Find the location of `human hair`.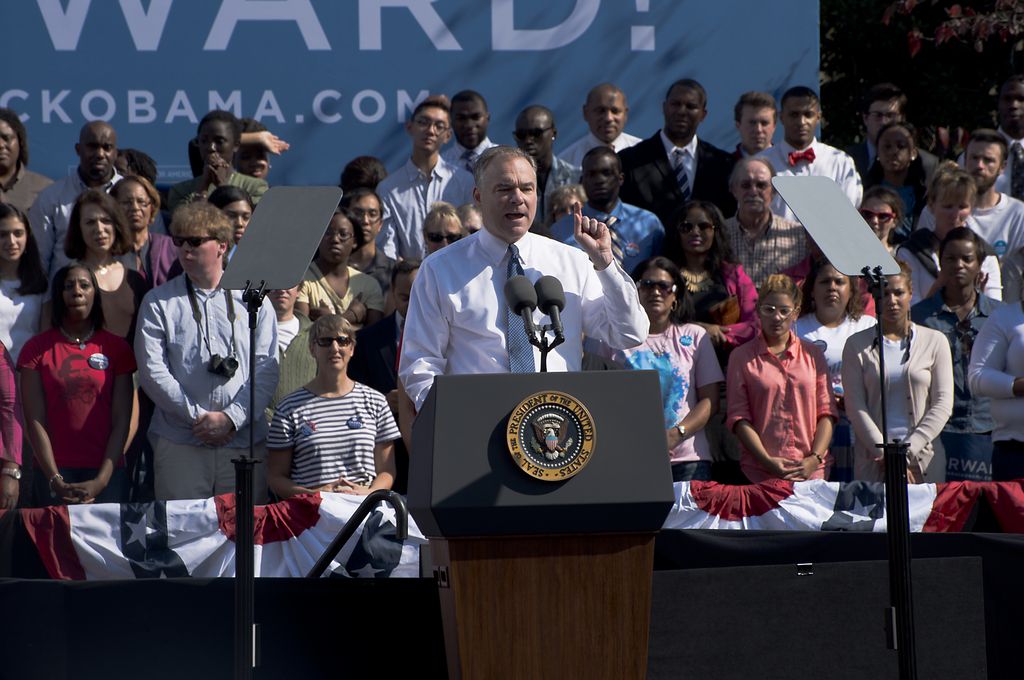
Location: l=64, t=186, r=131, b=260.
